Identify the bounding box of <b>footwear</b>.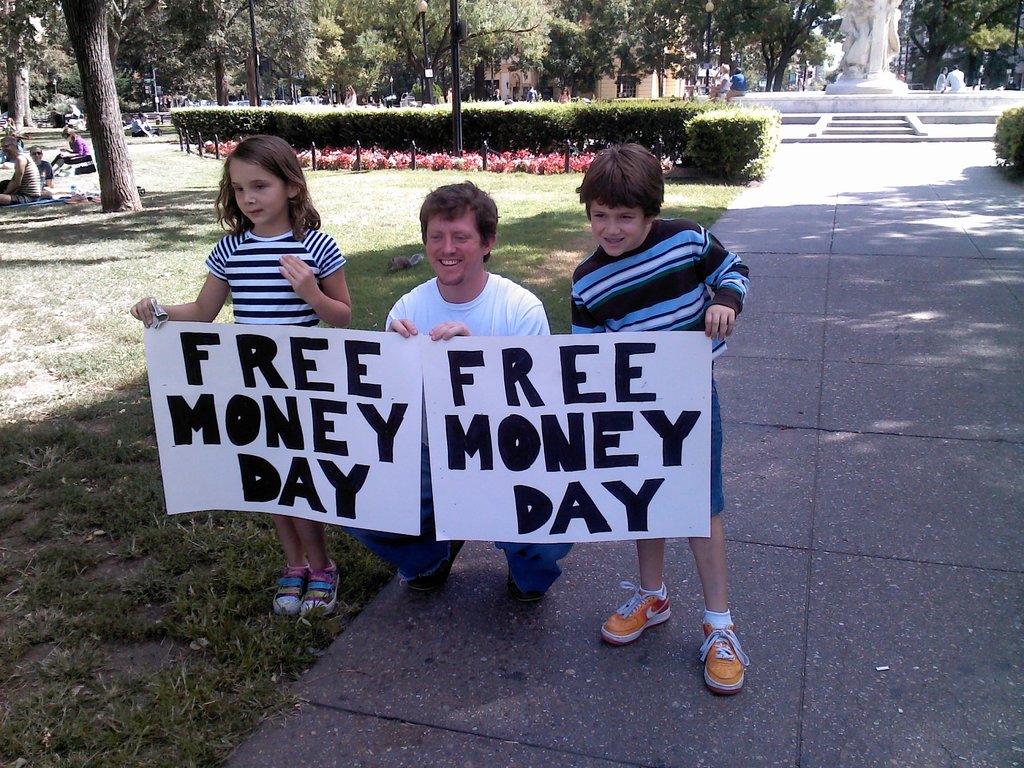
region(696, 616, 755, 694).
